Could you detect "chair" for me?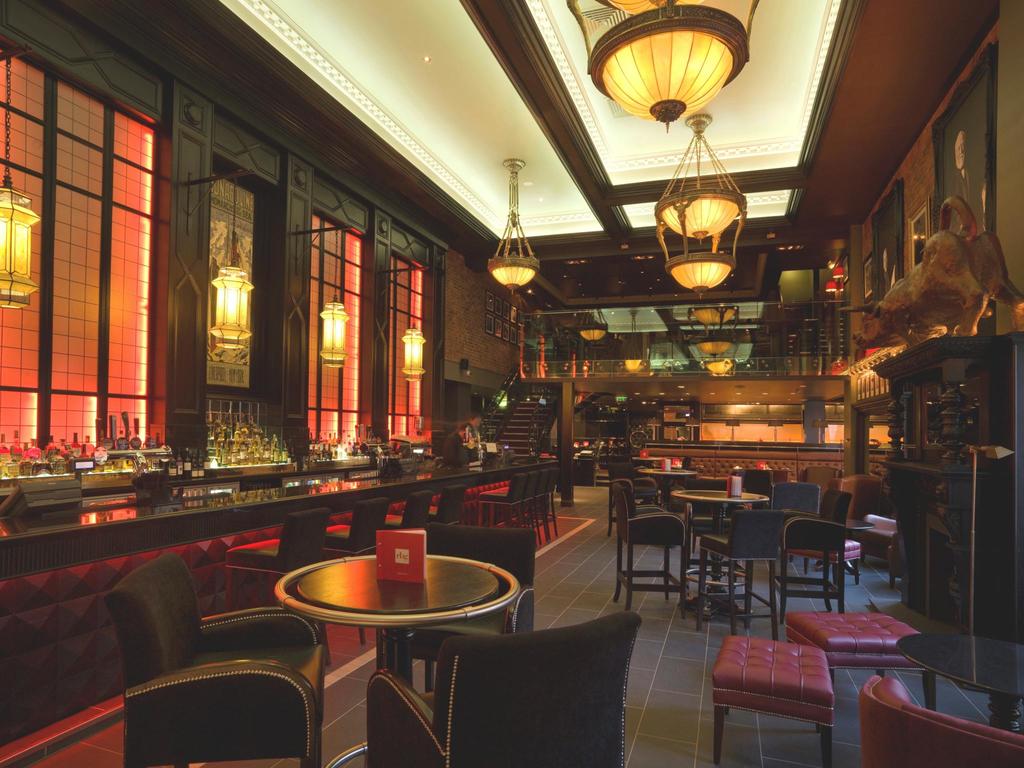
Detection result: bbox(230, 504, 330, 577).
